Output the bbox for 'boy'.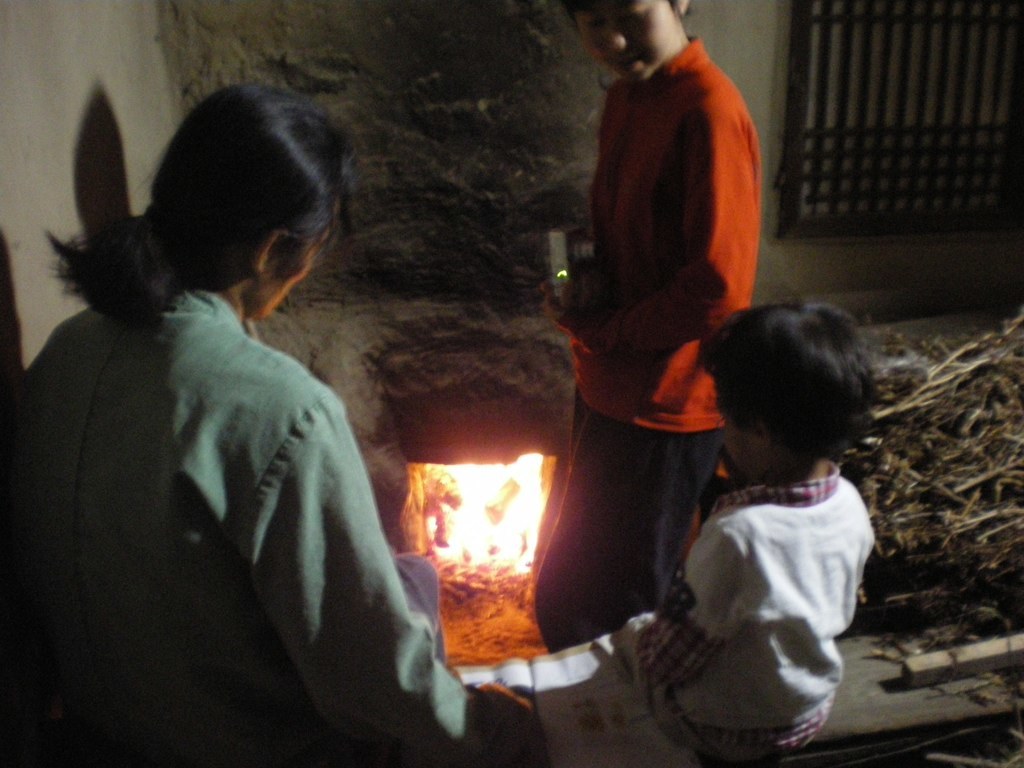
Rect(519, 0, 766, 664).
